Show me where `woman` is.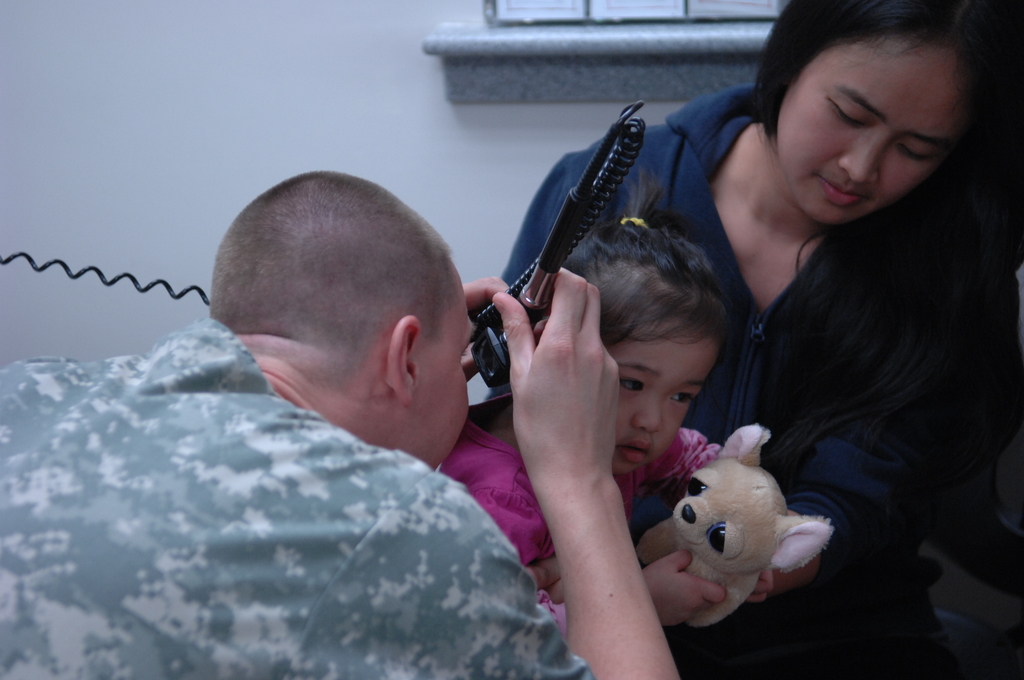
`woman` is at (483,40,975,672).
